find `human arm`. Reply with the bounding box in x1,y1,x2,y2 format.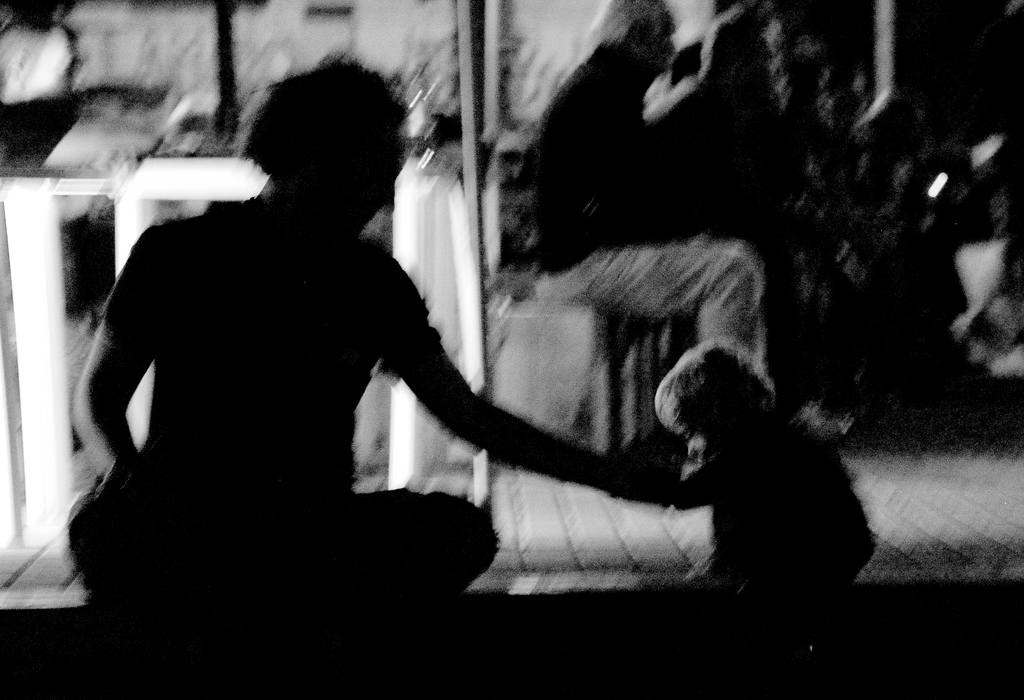
74,238,177,528.
